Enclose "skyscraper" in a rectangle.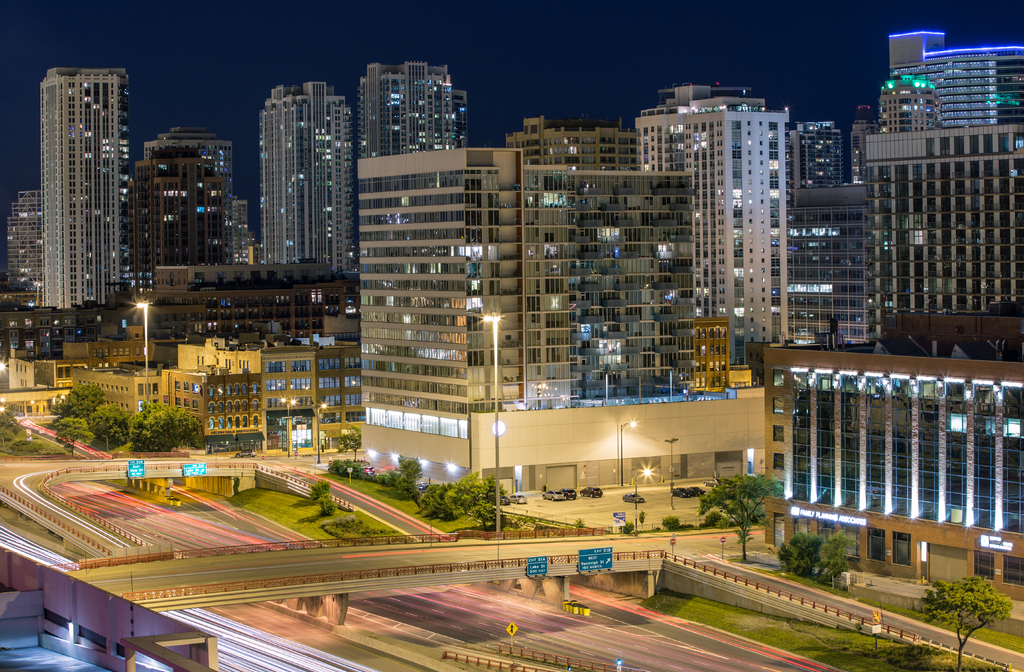
{"x1": 0, "y1": 197, "x2": 40, "y2": 290}.
